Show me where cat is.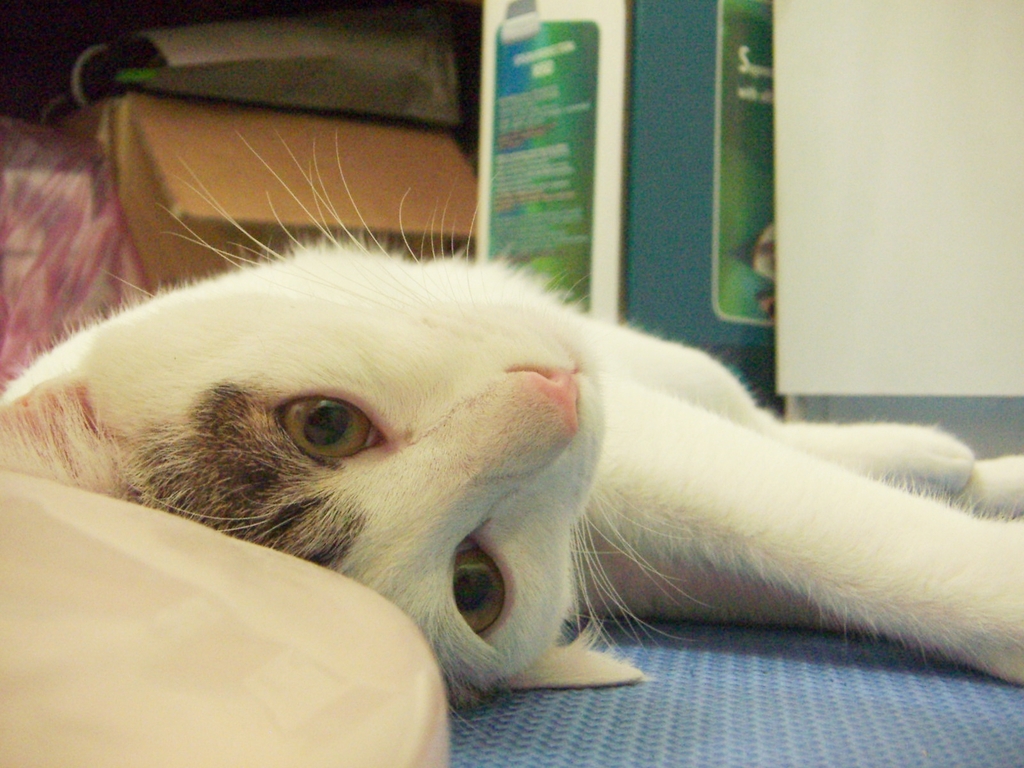
cat is at l=0, t=129, r=1023, b=740.
